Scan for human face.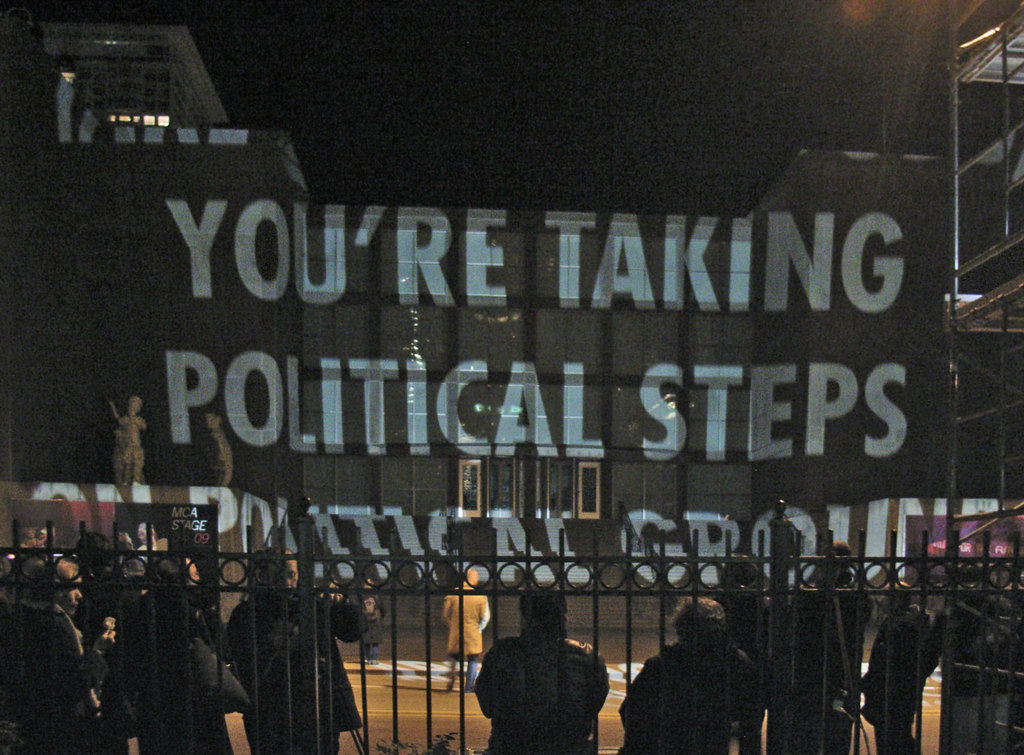
Scan result: 184, 558, 200, 589.
